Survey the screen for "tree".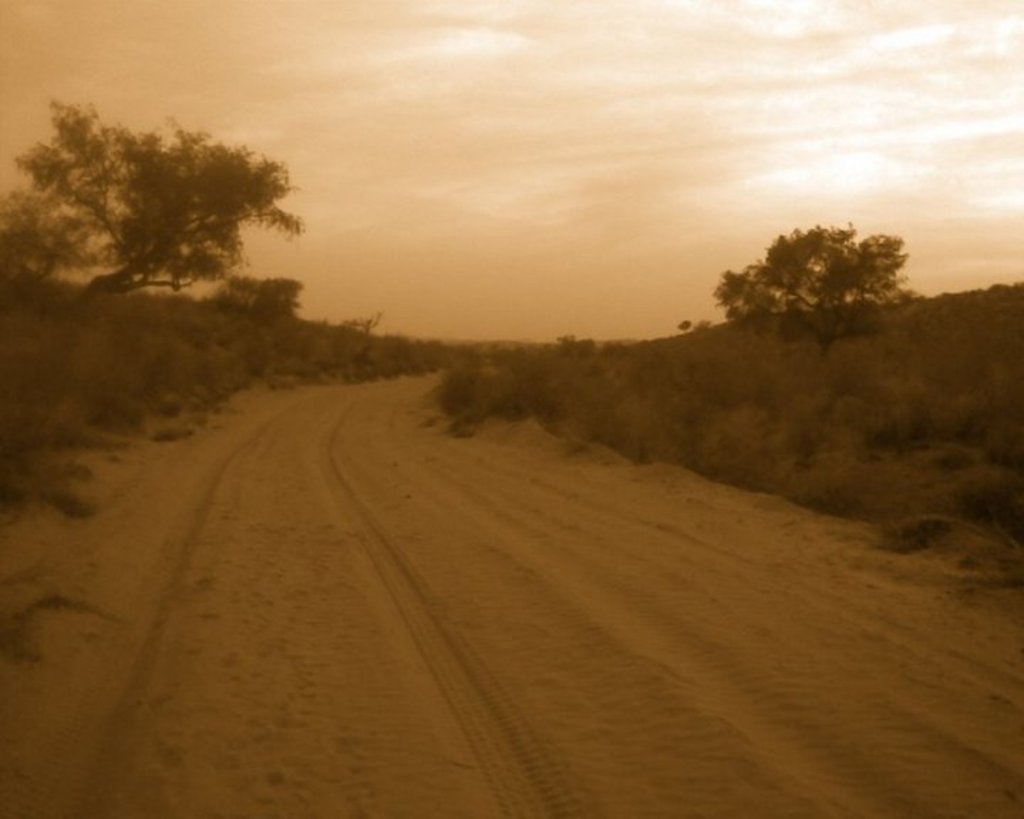
Survey found: x1=17, y1=97, x2=304, y2=303.
